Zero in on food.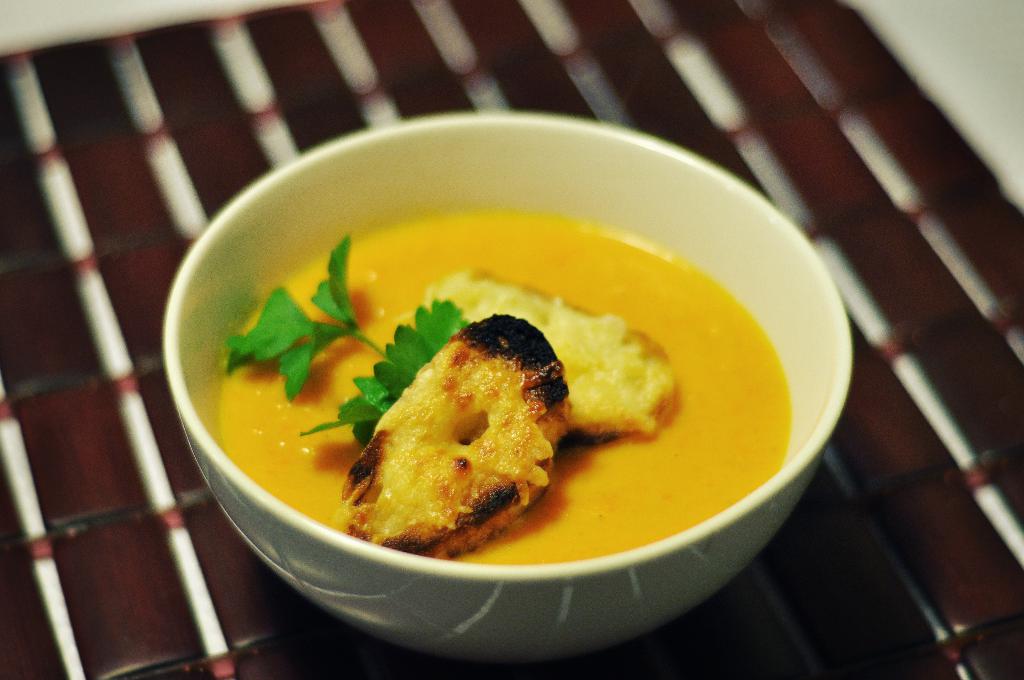
Zeroed in: x1=221, y1=238, x2=356, y2=397.
